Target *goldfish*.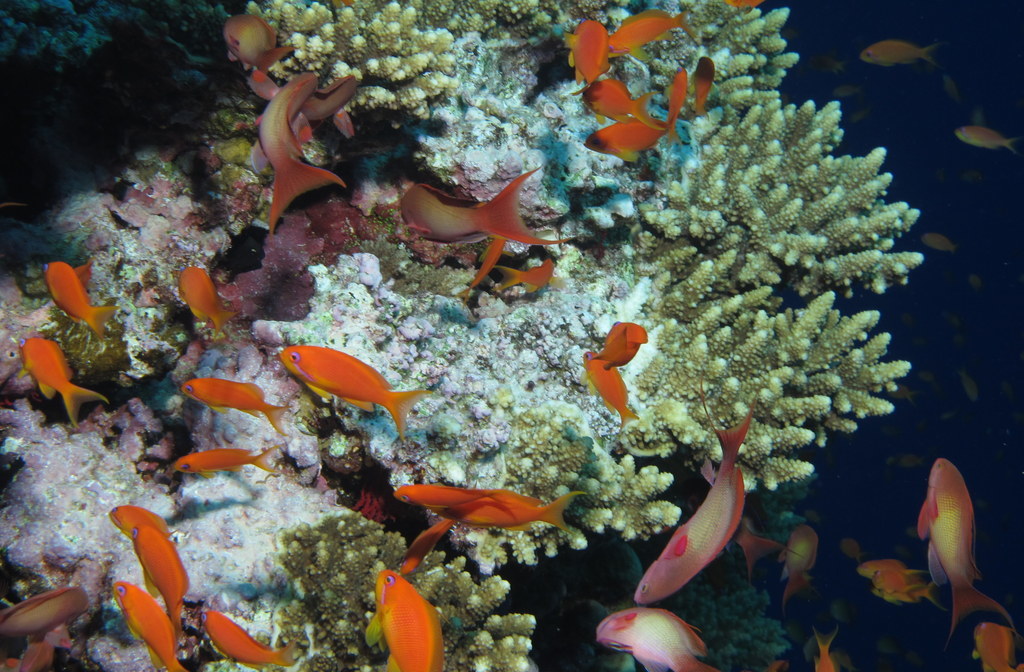
Target region: select_region(917, 452, 1018, 643).
